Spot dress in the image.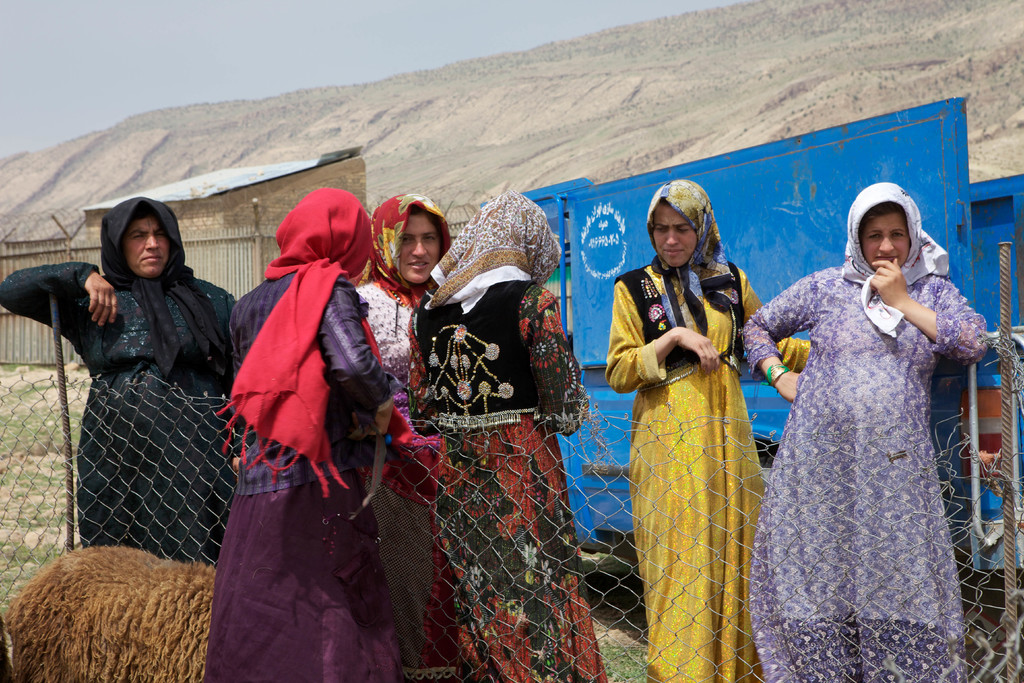
dress found at [744,278,988,682].
